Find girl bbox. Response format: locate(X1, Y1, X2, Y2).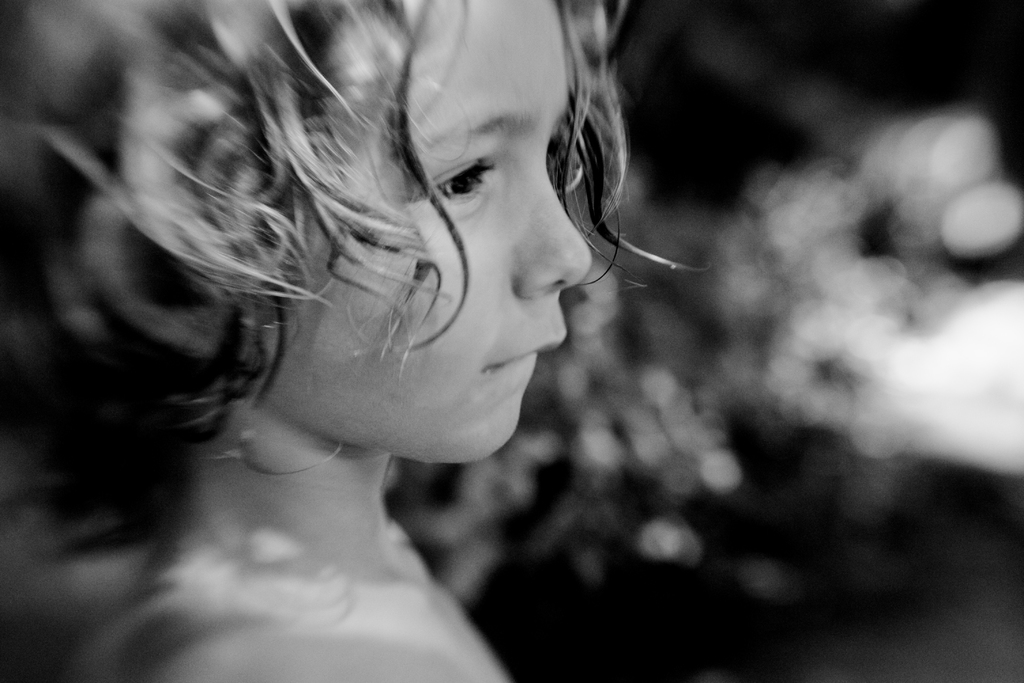
locate(0, 0, 711, 682).
